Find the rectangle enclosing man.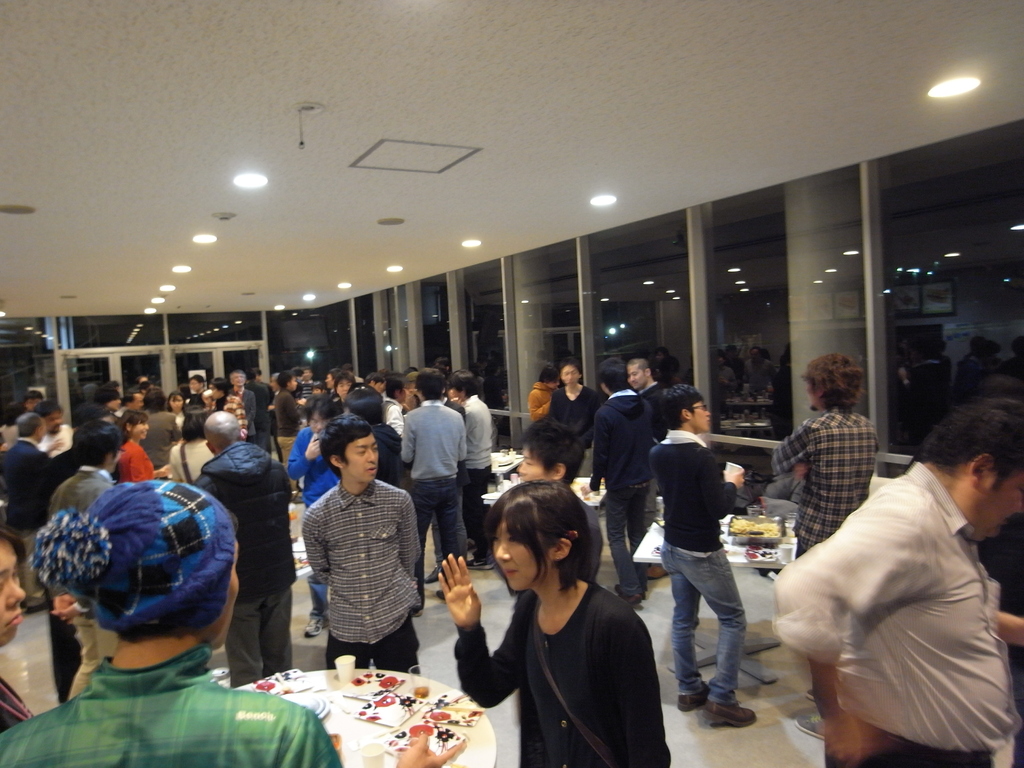
[left=771, top=349, right=882, bottom=740].
